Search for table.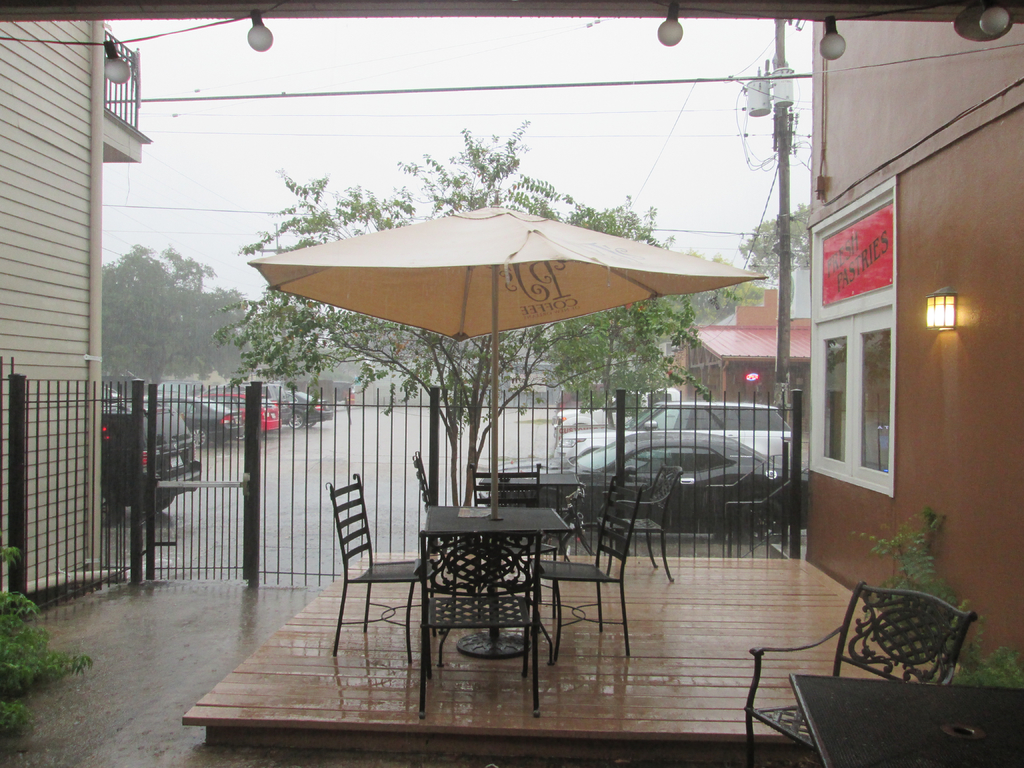
Found at 794:679:1023:766.
